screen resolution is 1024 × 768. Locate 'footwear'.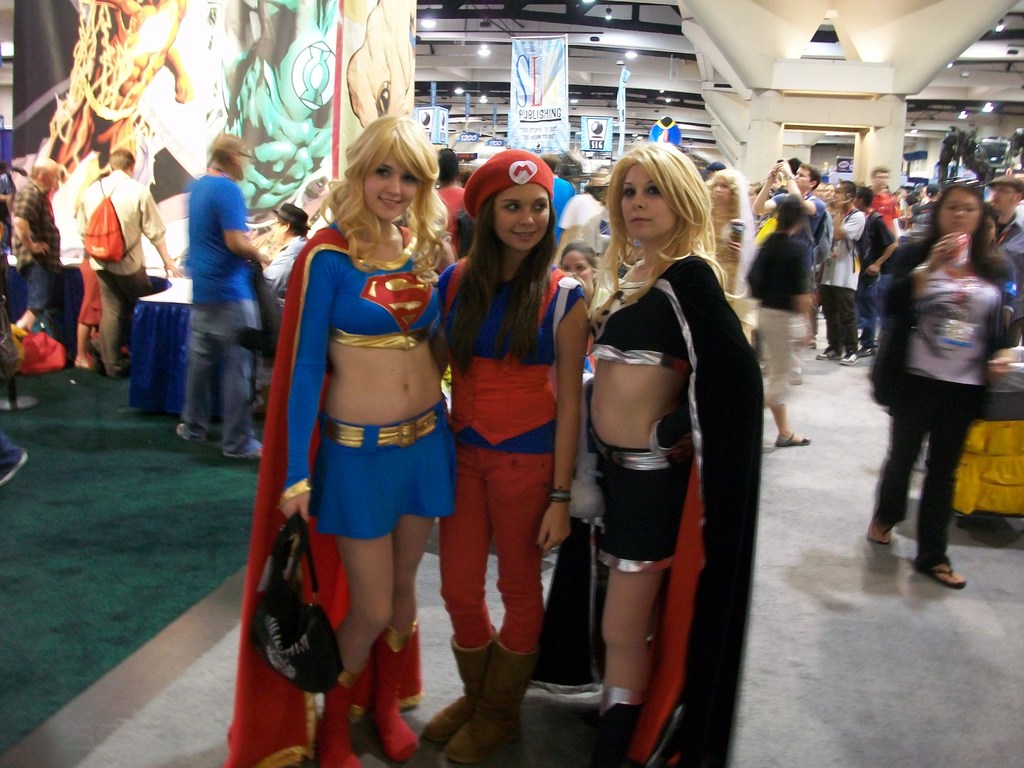
<region>371, 632, 420, 759</region>.
